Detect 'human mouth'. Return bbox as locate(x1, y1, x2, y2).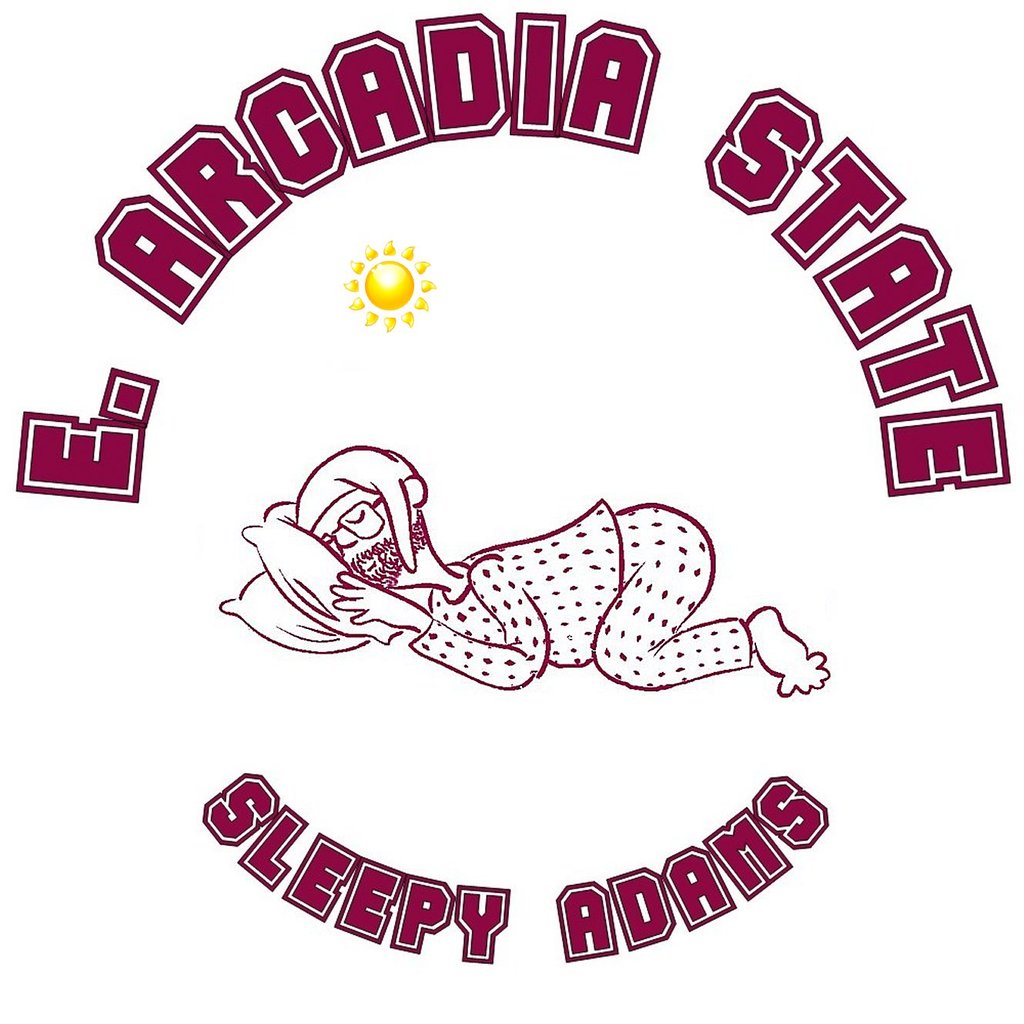
locate(362, 562, 373, 571).
